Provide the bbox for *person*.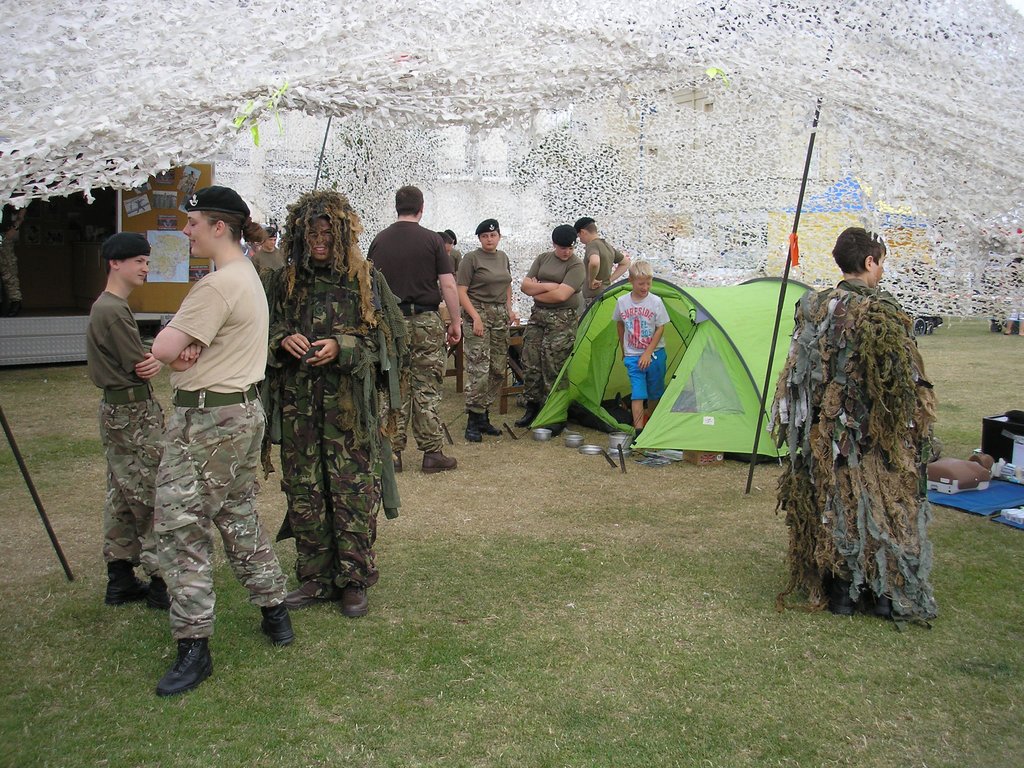
370:183:462:471.
